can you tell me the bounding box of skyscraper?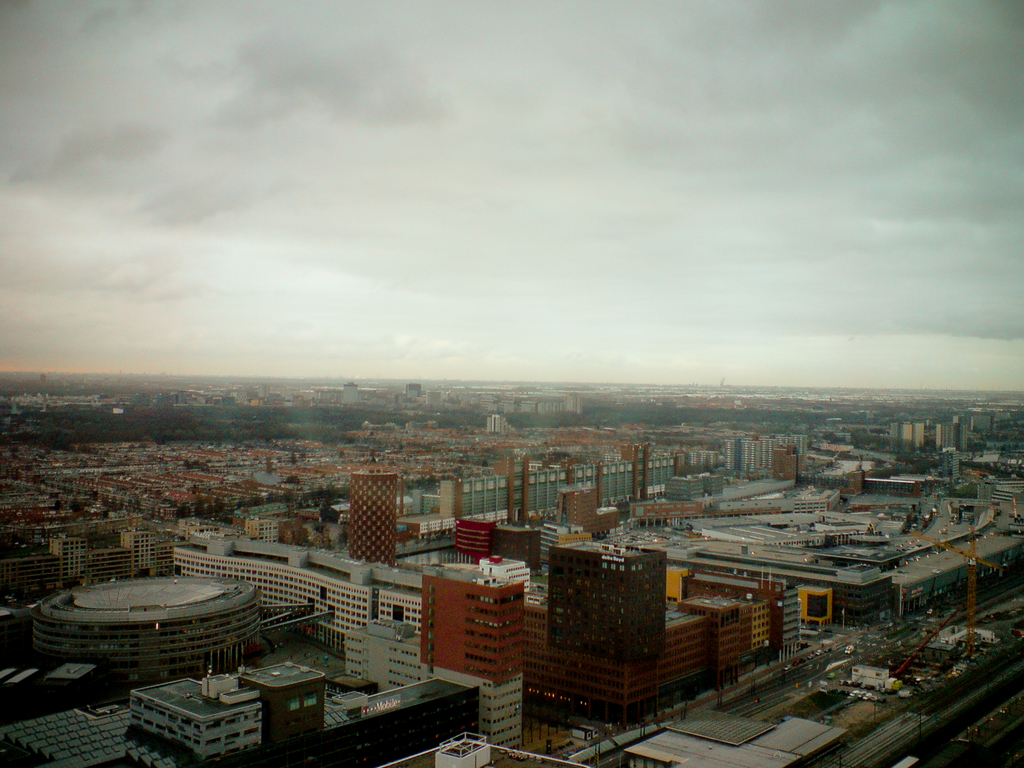
<box>405,380,422,400</box>.
